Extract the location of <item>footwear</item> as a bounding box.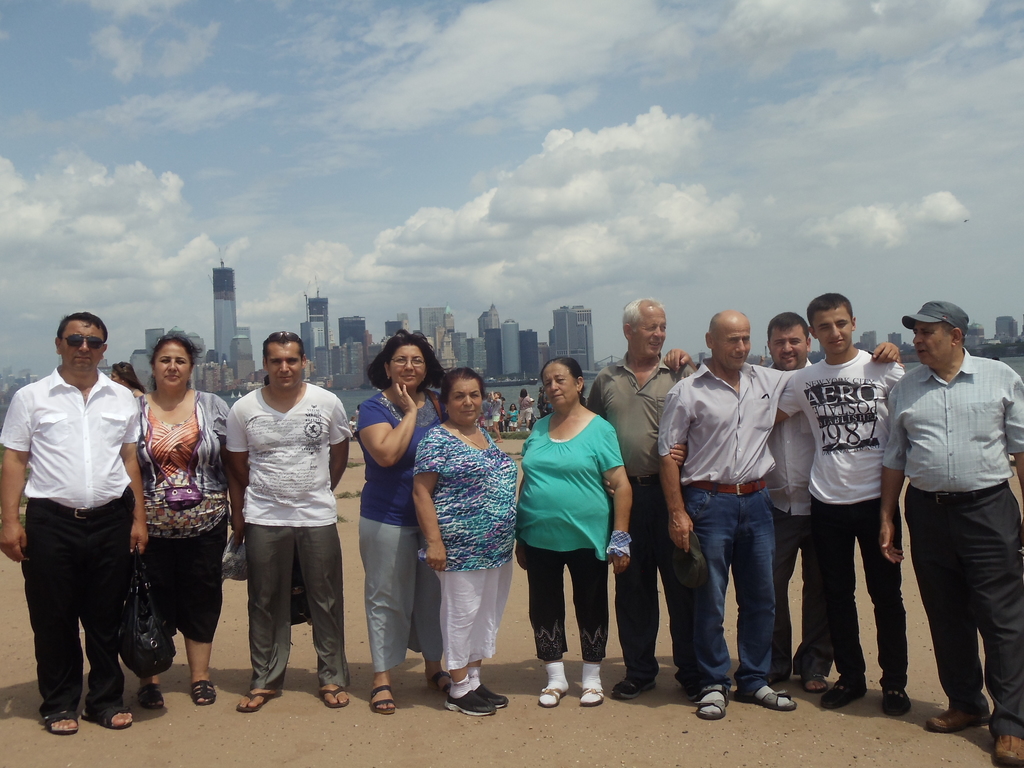
[480, 684, 509, 708].
